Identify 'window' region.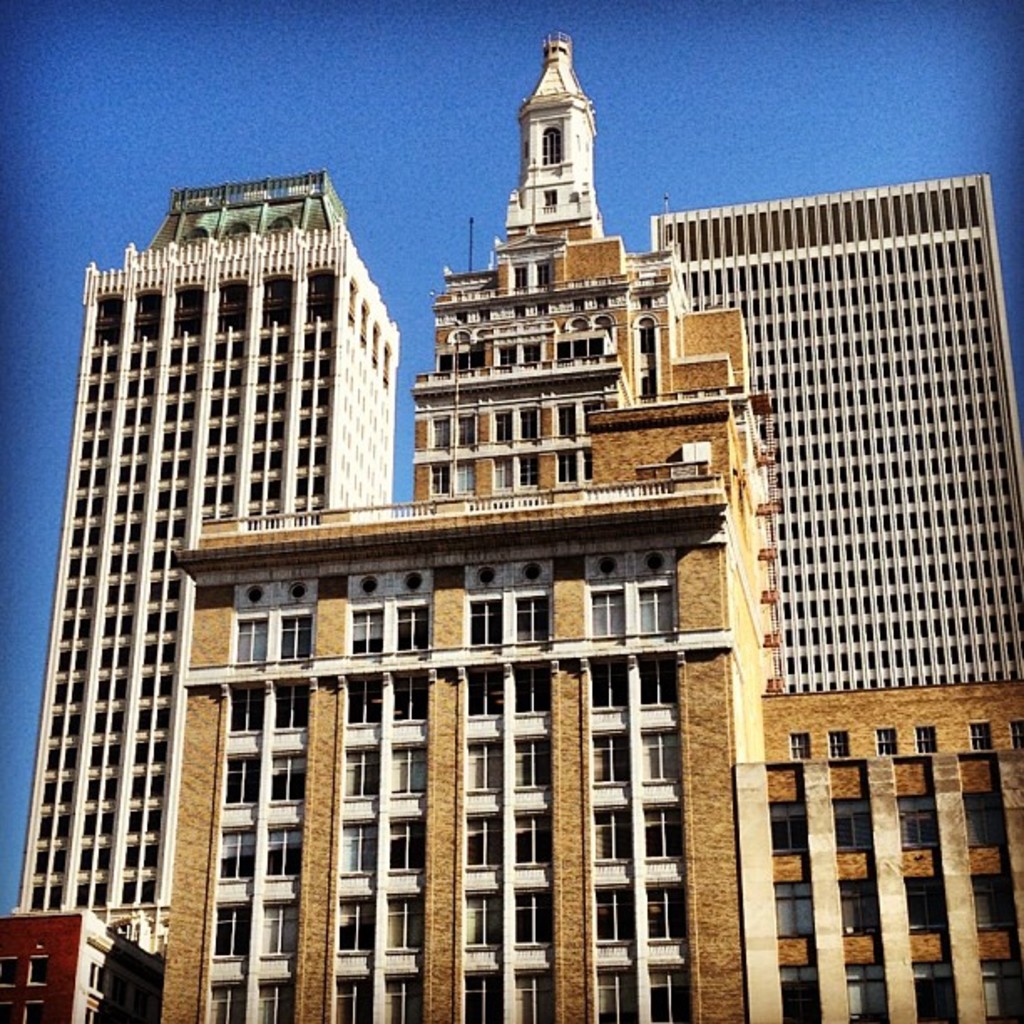
Region: left=465, top=668, right=509, bottom=733.
